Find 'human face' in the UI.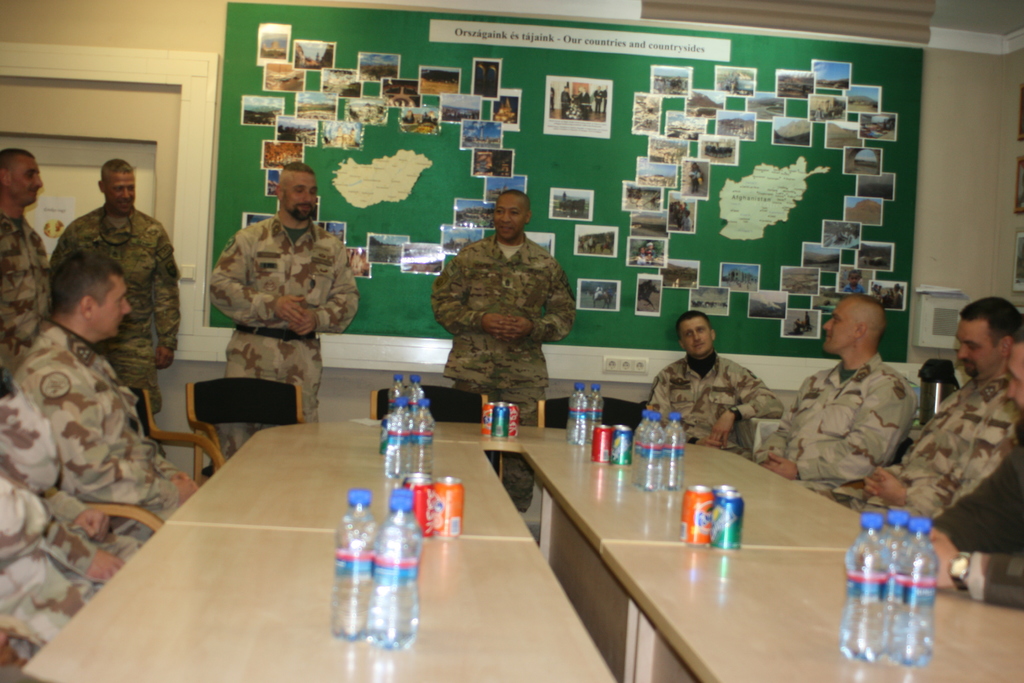
UI element at 8 154 43 204.
